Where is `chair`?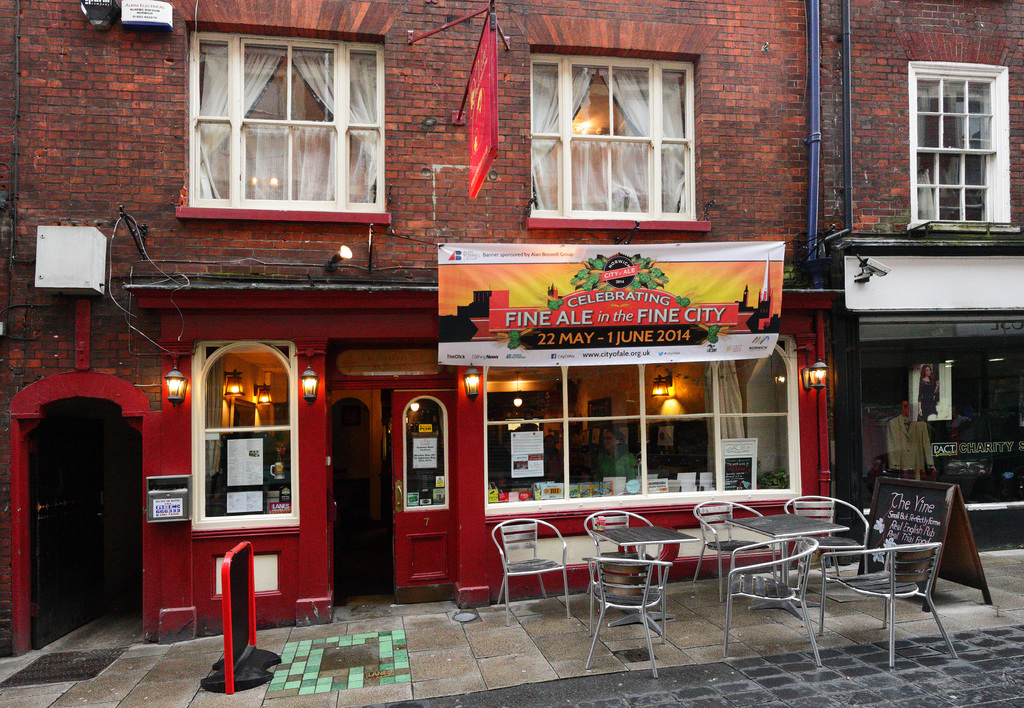
<box>692,497,775,596</box>.
